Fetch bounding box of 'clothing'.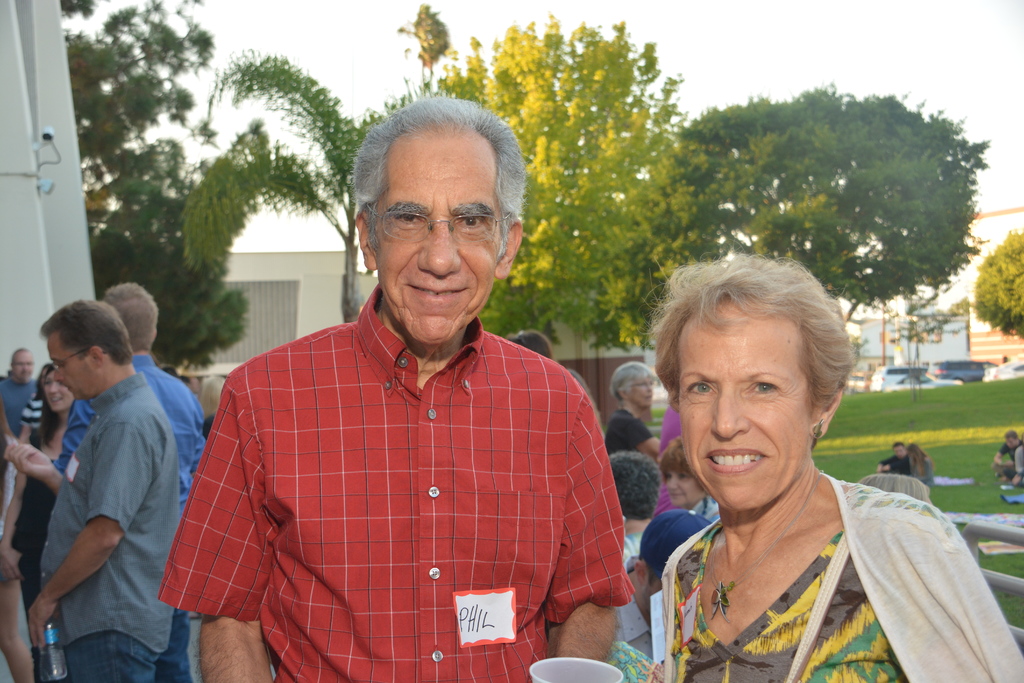
Bbox: 606:411:652:457.
